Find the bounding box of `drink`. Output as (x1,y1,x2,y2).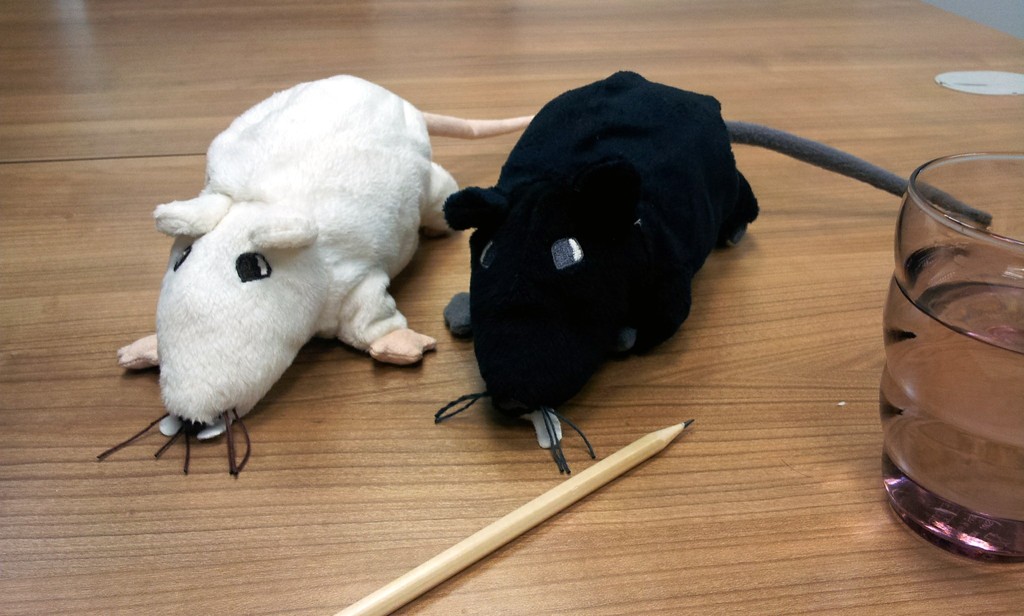
(887,205,1021,559).
